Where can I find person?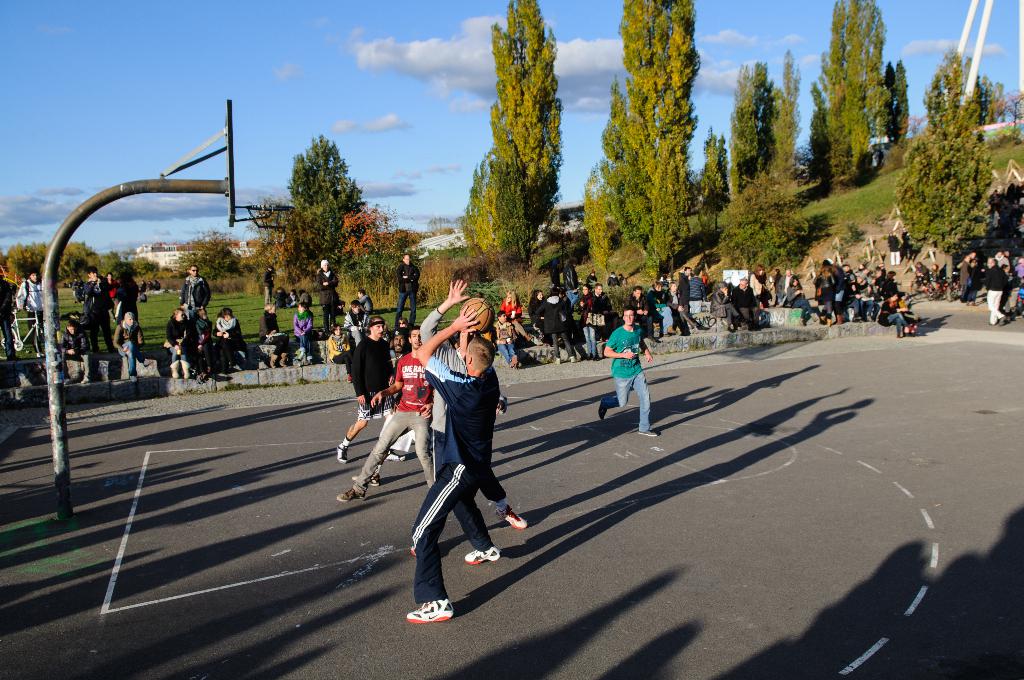
You can find it at detection(292, 300, 311, 364).
